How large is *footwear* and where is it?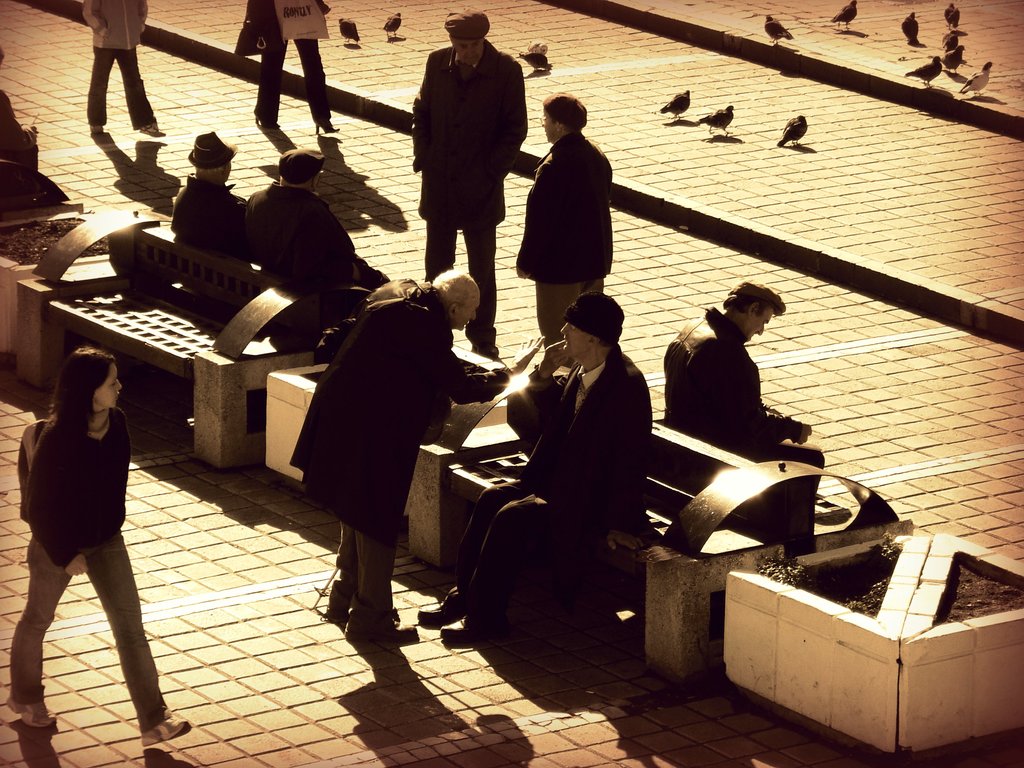
Bounding box: BBox(324, 584, 367, 615).
